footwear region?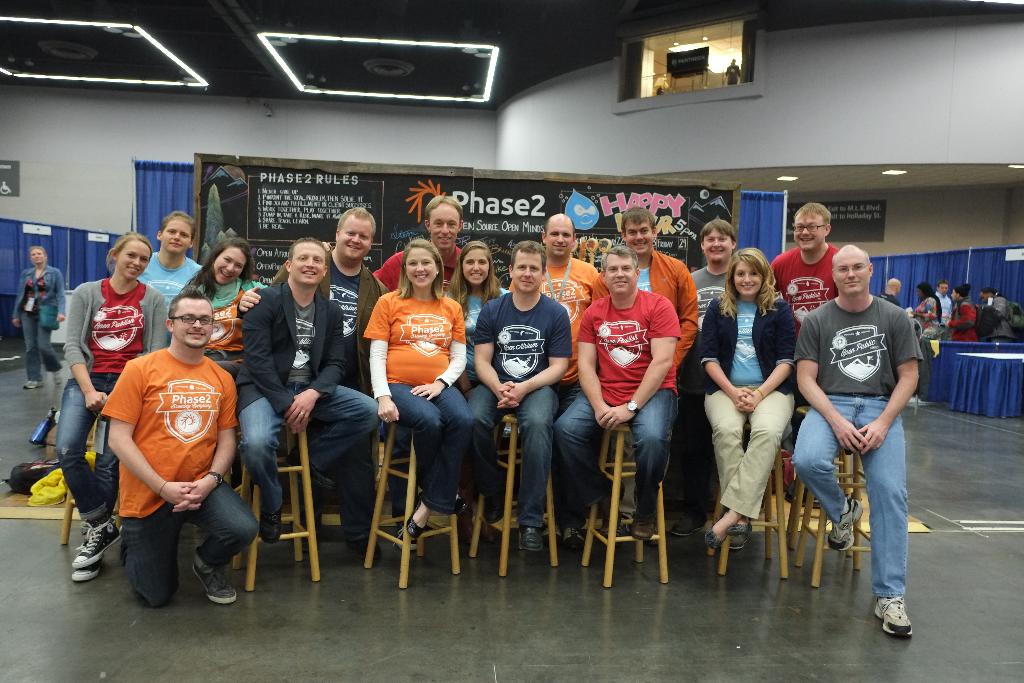
locate(481, 521, 501, 546)
